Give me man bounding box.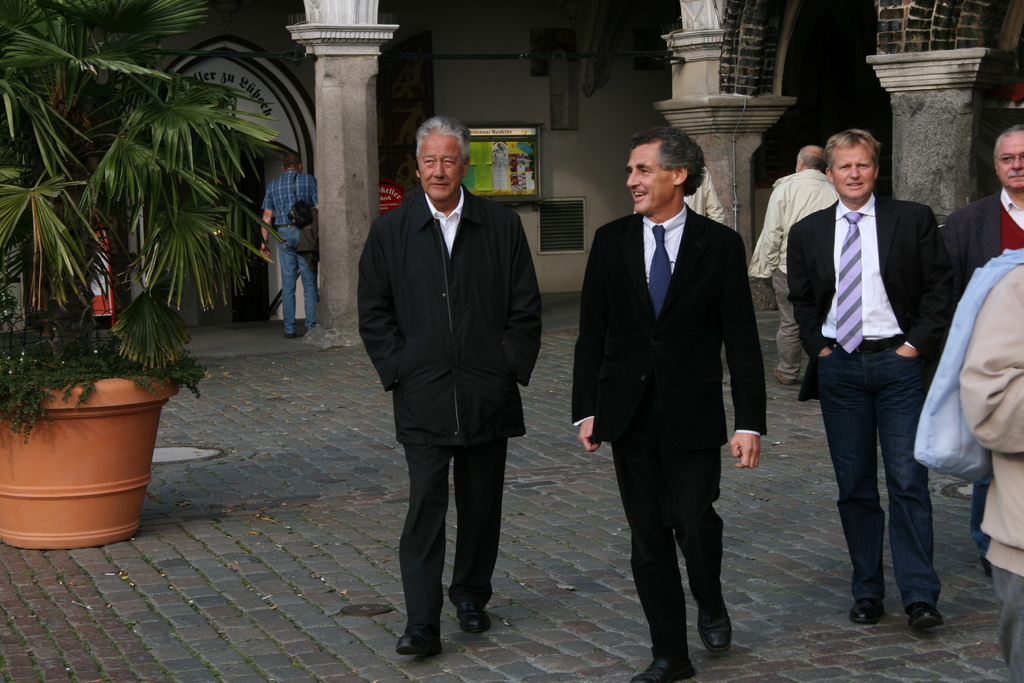
BBox(572, 125, 767, 682).
